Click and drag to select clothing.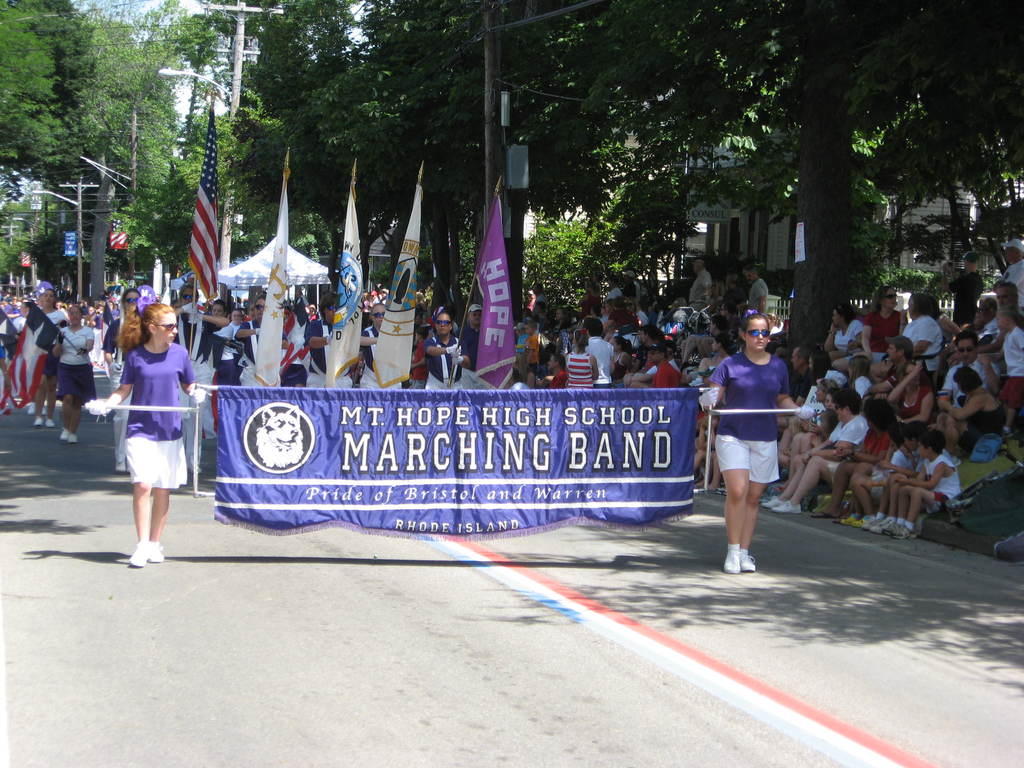
Selection: 106,320,189,513.
